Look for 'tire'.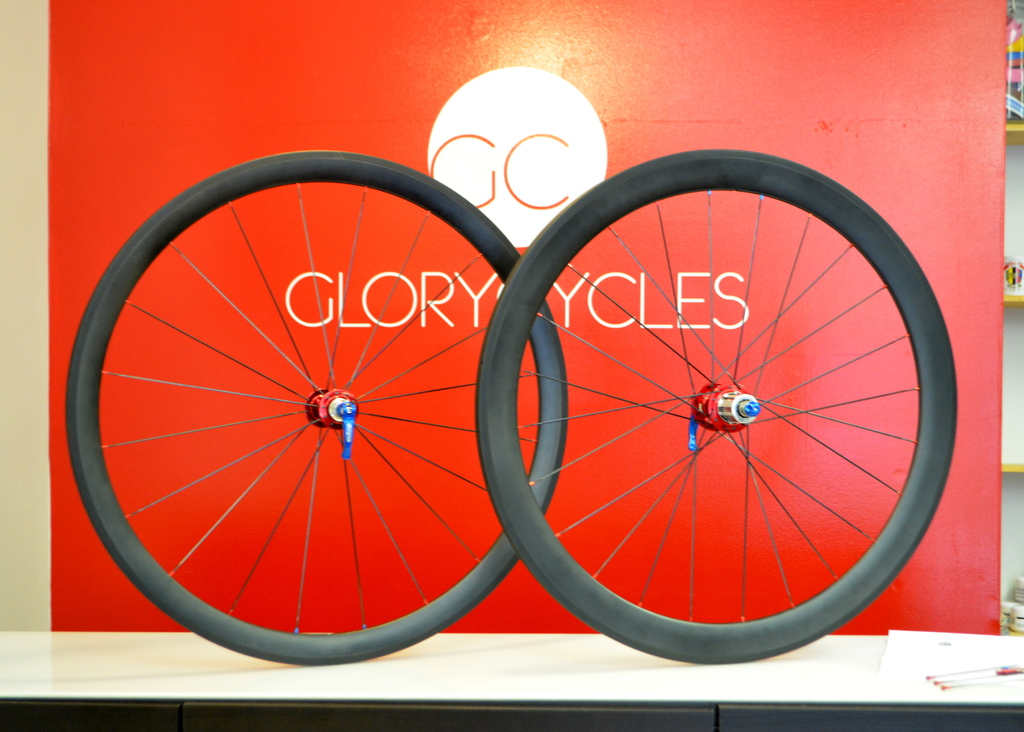
Found: (left=476, top=149, right=958, bottom=663).
